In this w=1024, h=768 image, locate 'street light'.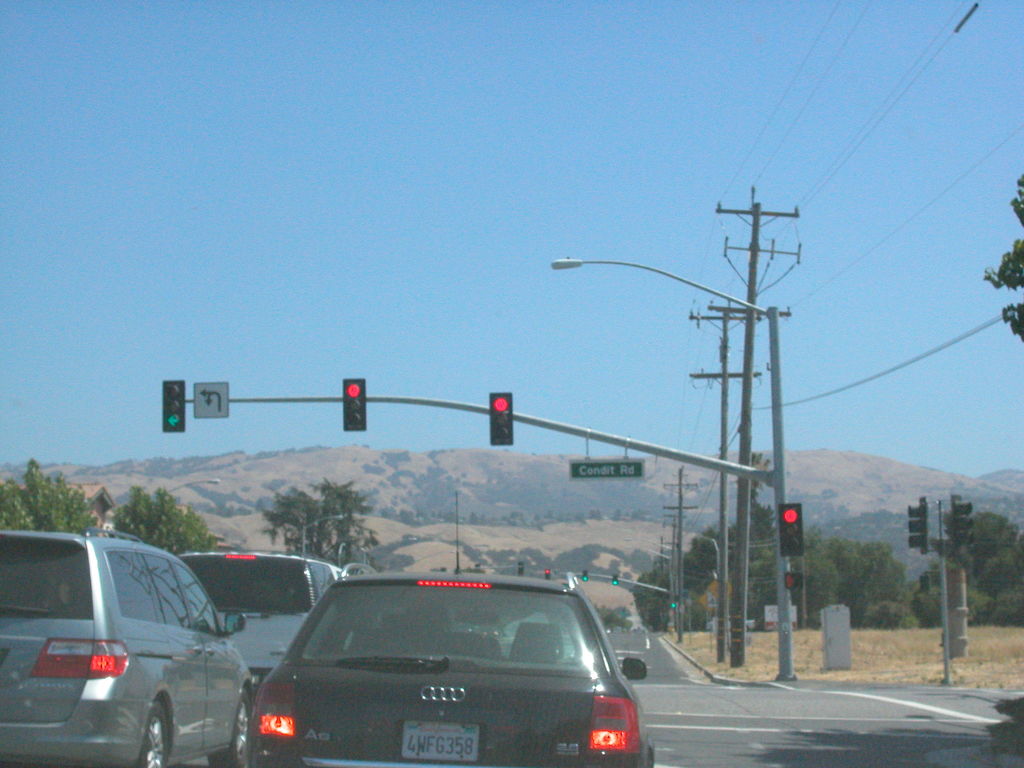
Bounding box: <bbox>547, 250, 797, 683</bbox>.
